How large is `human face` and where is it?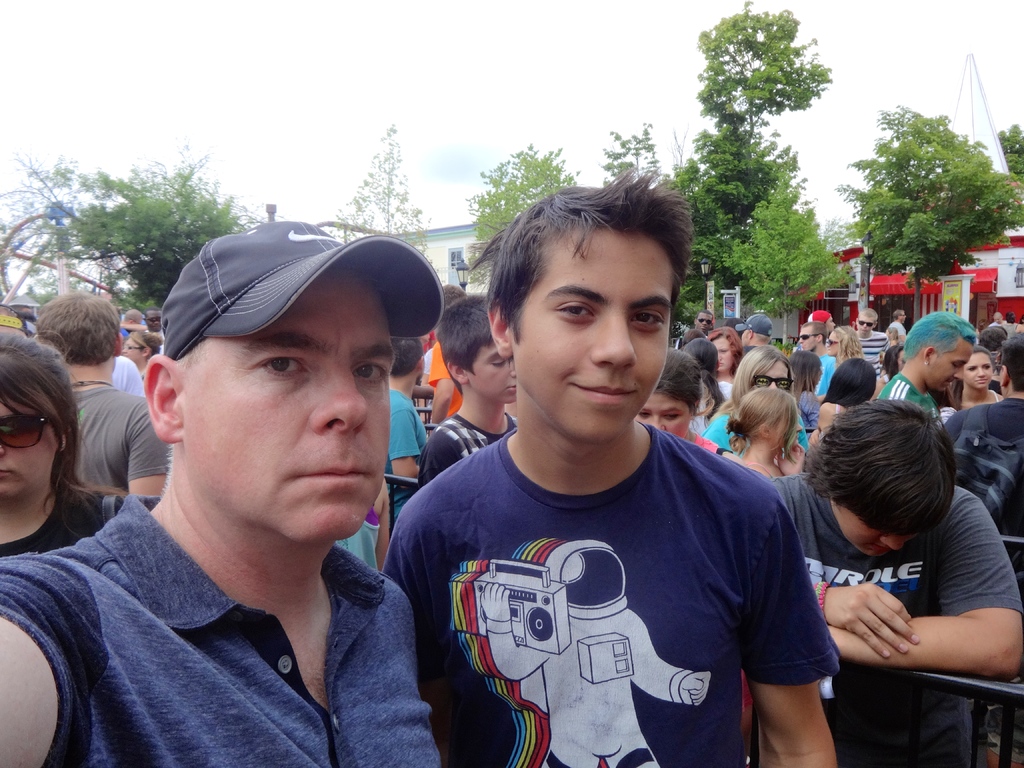
Bounding box: crop(801, 326, 813, 353).
